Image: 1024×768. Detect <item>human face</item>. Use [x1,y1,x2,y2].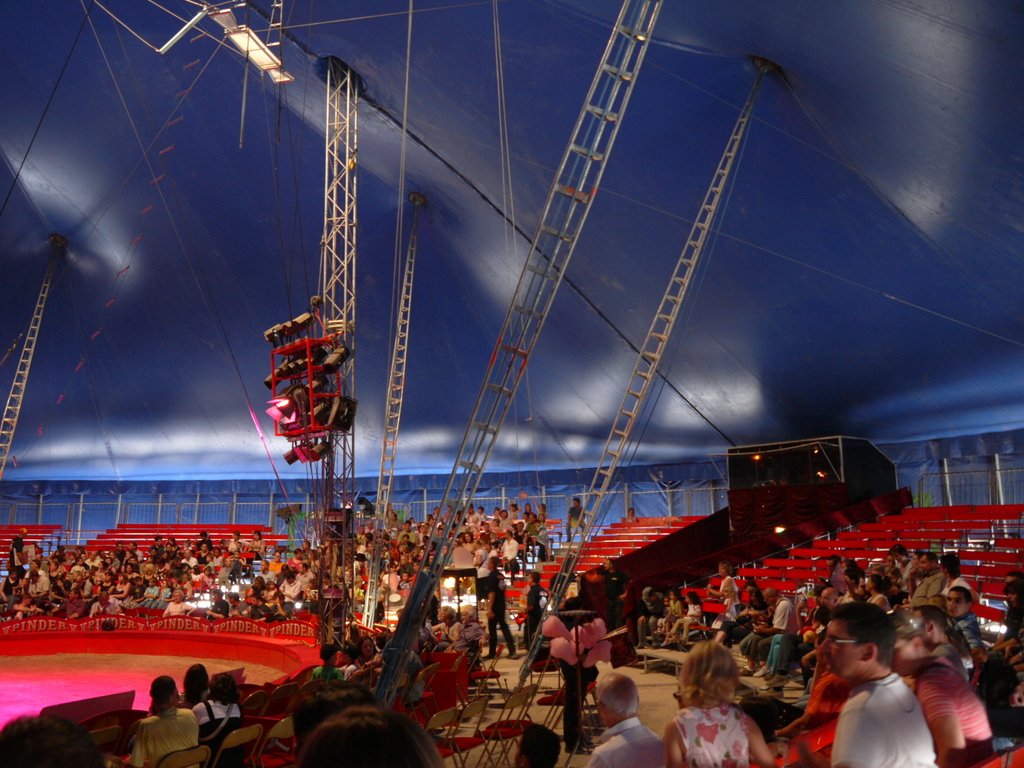
[890,637,923,674].
